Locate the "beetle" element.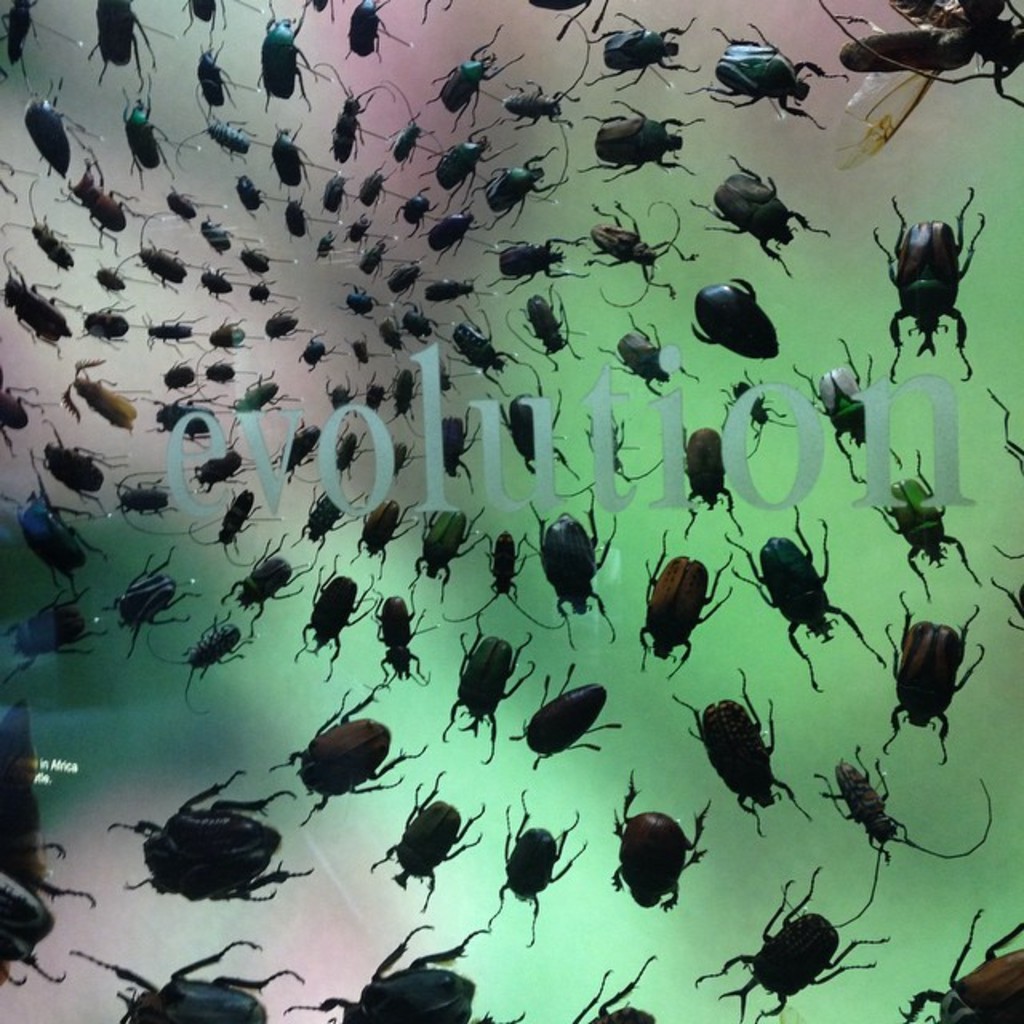
Element bbox: rect(987, 387, 1022, 483).
